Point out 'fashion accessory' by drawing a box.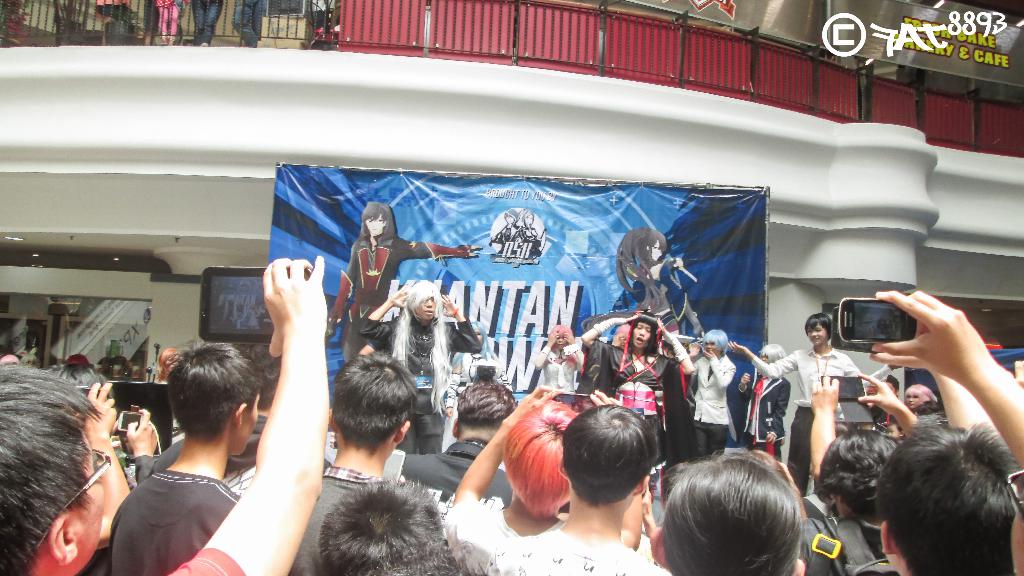
bbox(630, 314, 660, 333).
